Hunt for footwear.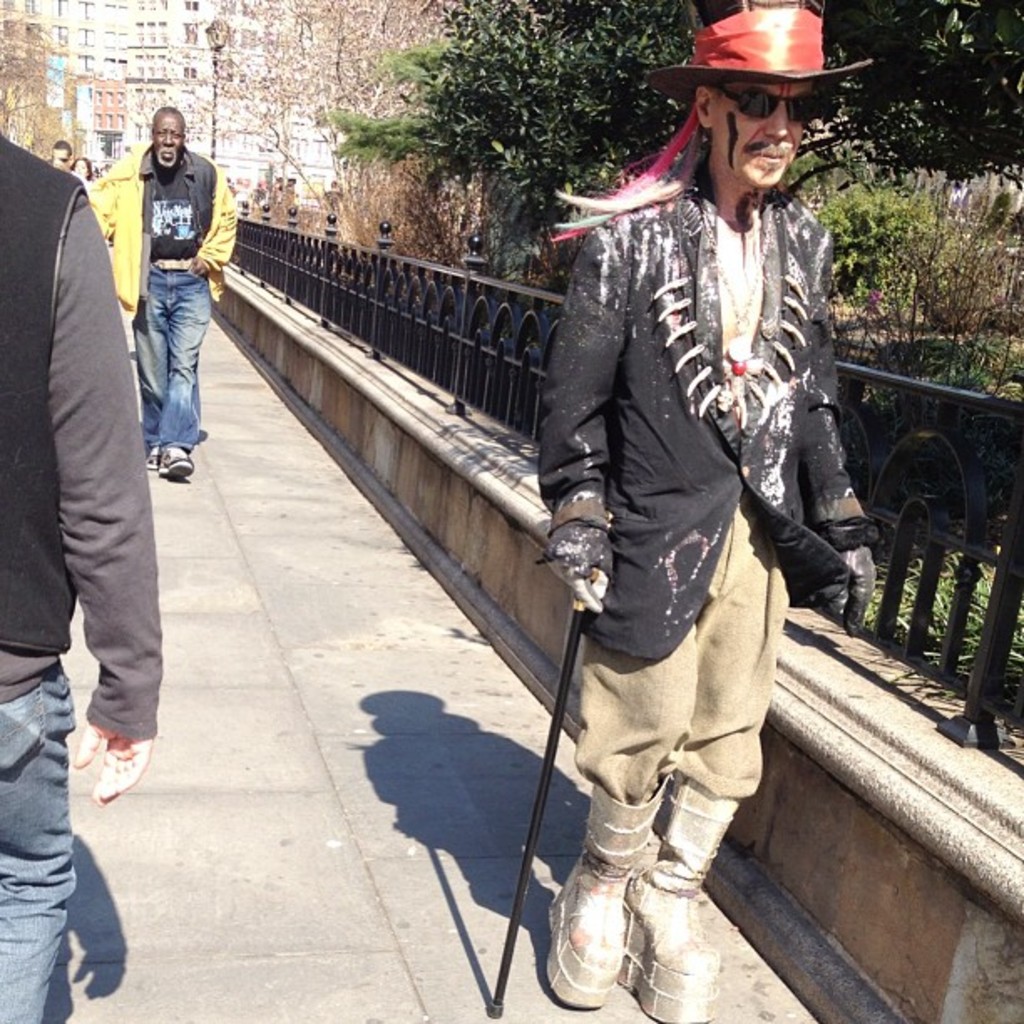
Hunted down at x1=157 y1=442 x2=191 y2=480.
